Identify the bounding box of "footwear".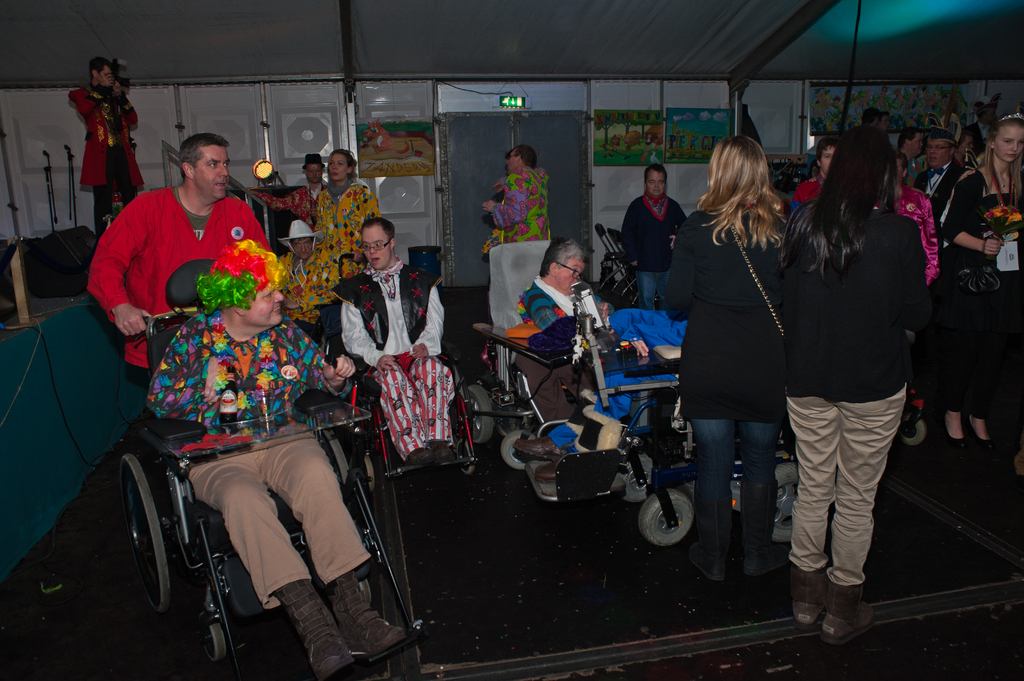
crop(332, 572, 408, 657).
